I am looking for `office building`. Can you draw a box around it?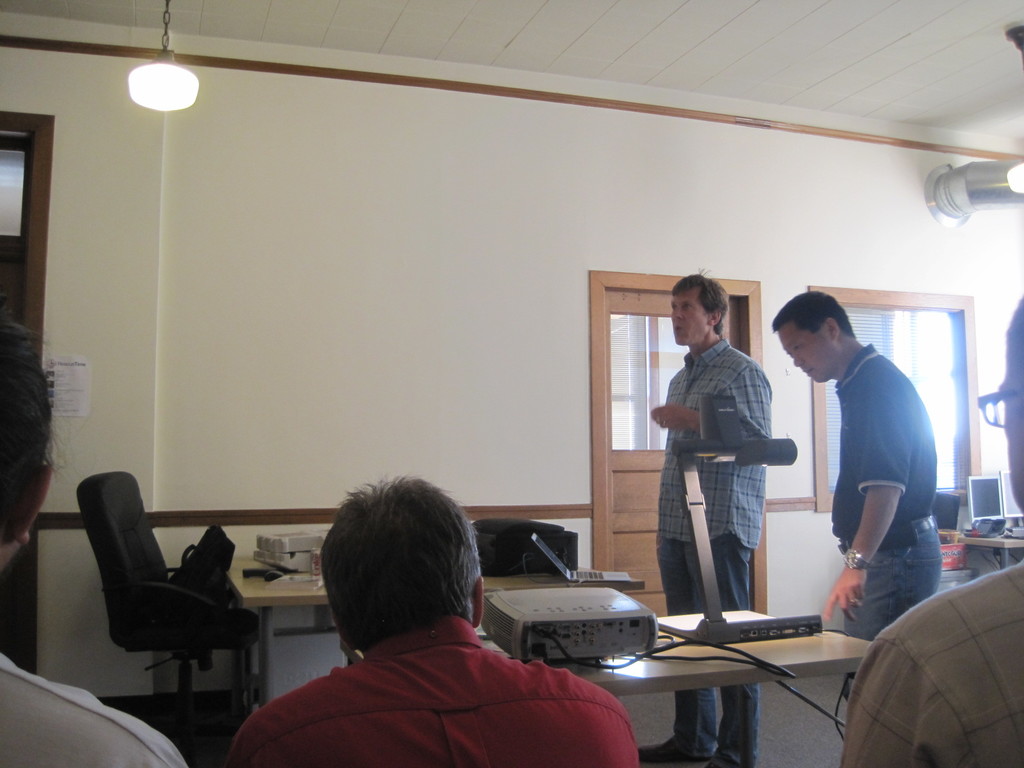
Sure, the bounding box is [left=0, top=1, right=1023, bottom=767].
